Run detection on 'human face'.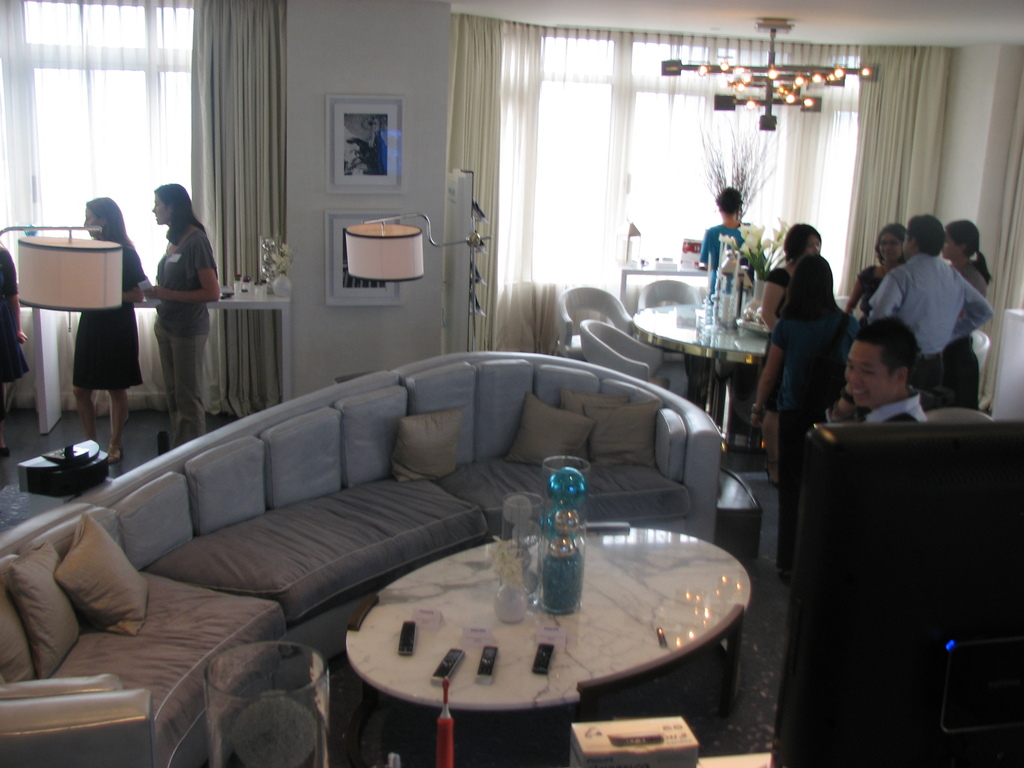
Result: crop(842, 338, 892, 403).
